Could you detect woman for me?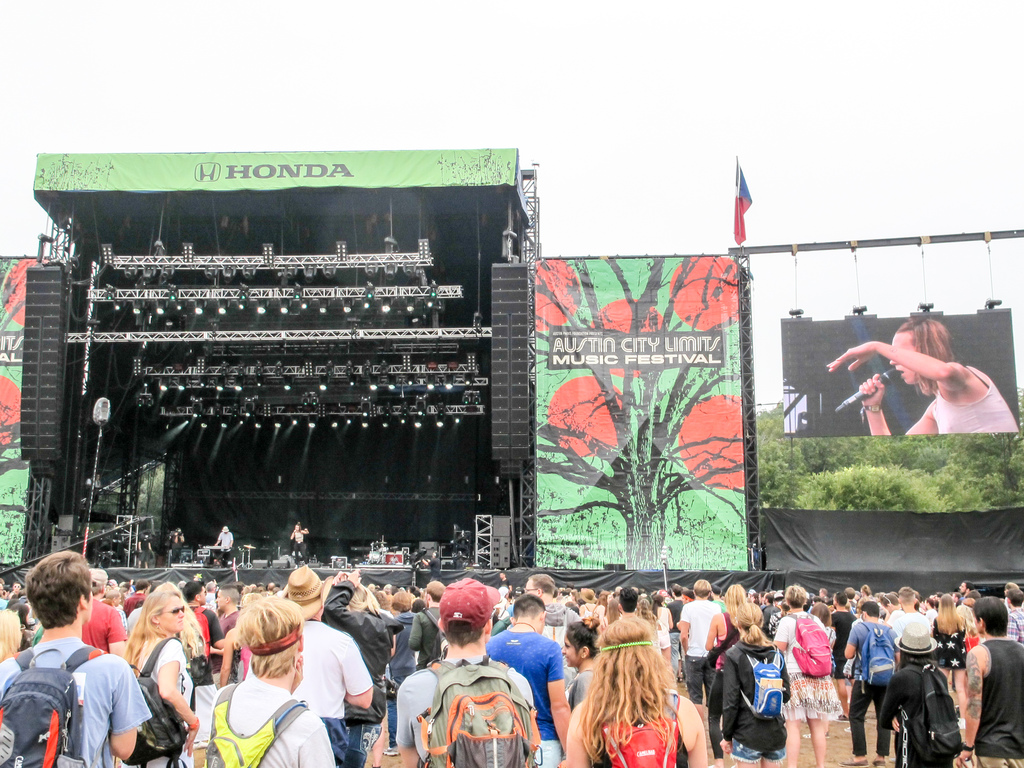
Detection result: pyautogui.locateOnScreen(115, 586, 201, 767).
